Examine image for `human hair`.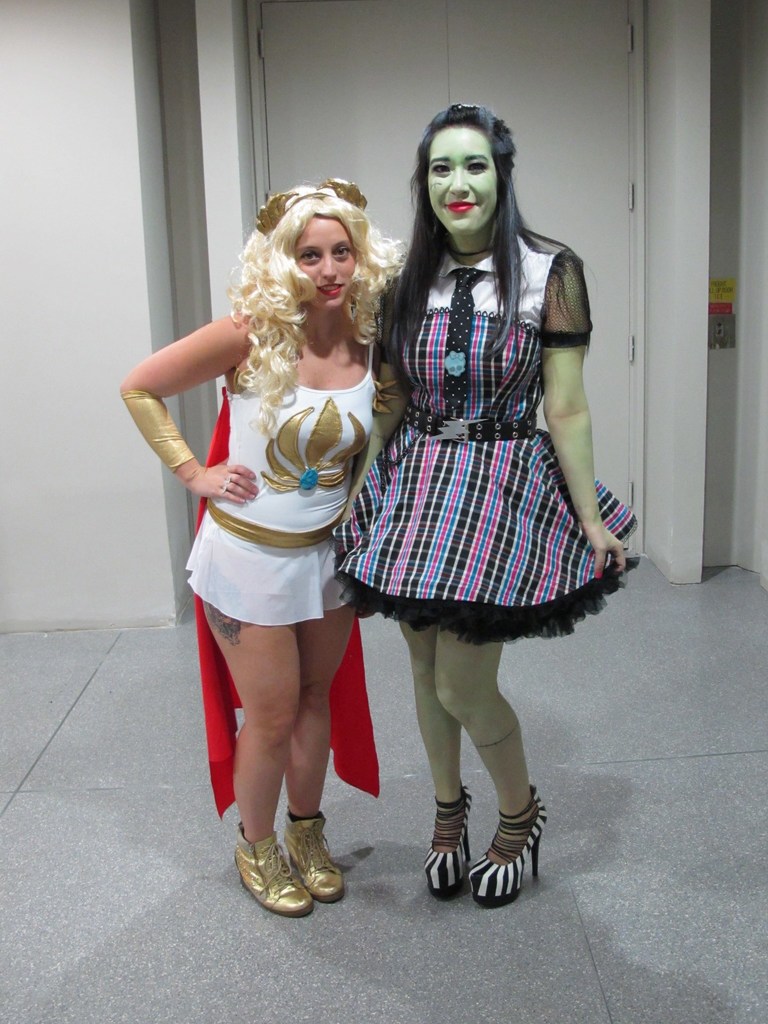
Examination result: bbox=(388, 106, 582, 365).
